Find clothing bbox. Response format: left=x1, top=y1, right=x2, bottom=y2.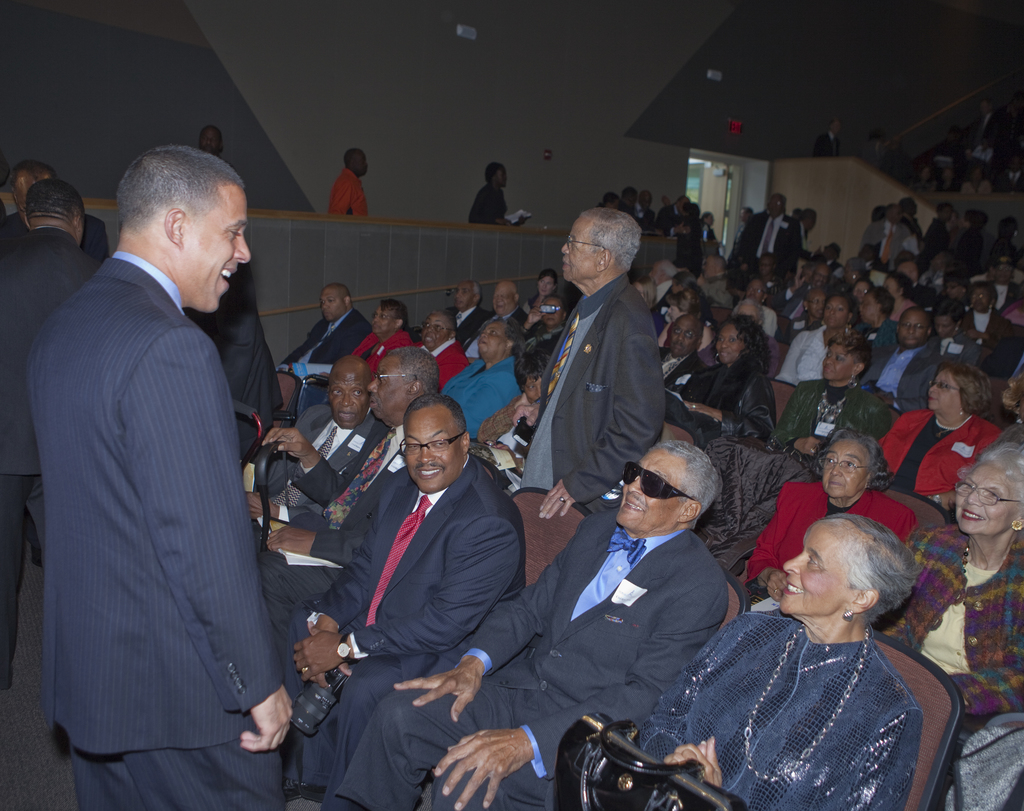
left=518, top=270, right=664, bottom=502.
